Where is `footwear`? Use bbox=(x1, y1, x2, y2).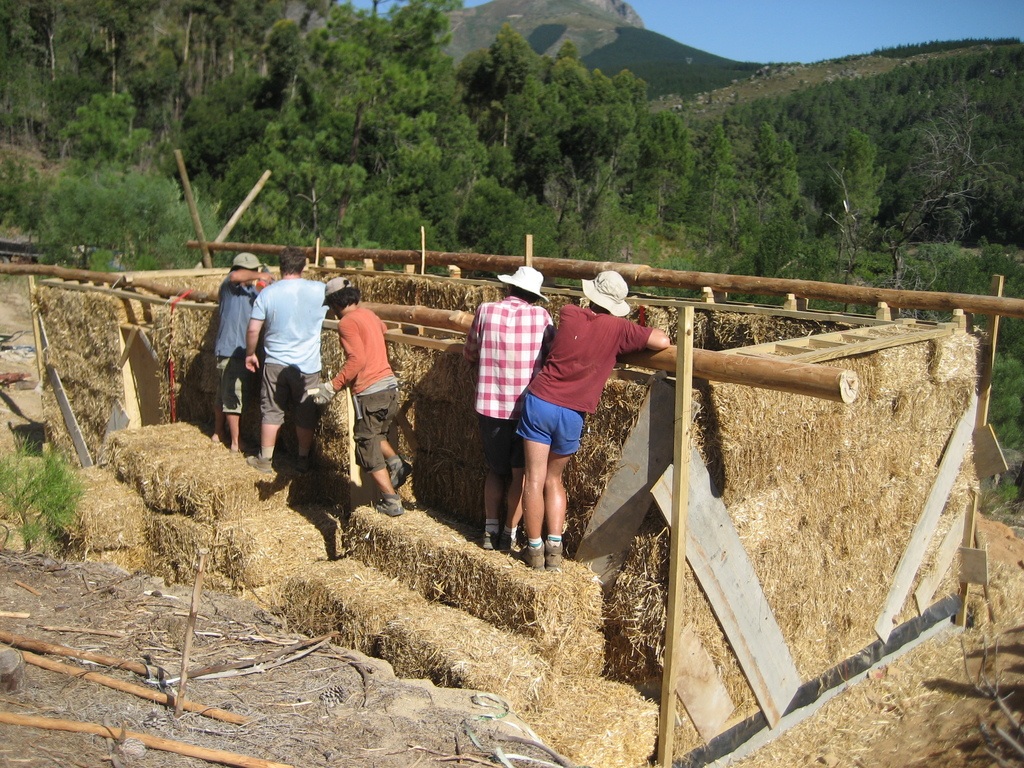
bbox=(499, 536, 520, 552).
